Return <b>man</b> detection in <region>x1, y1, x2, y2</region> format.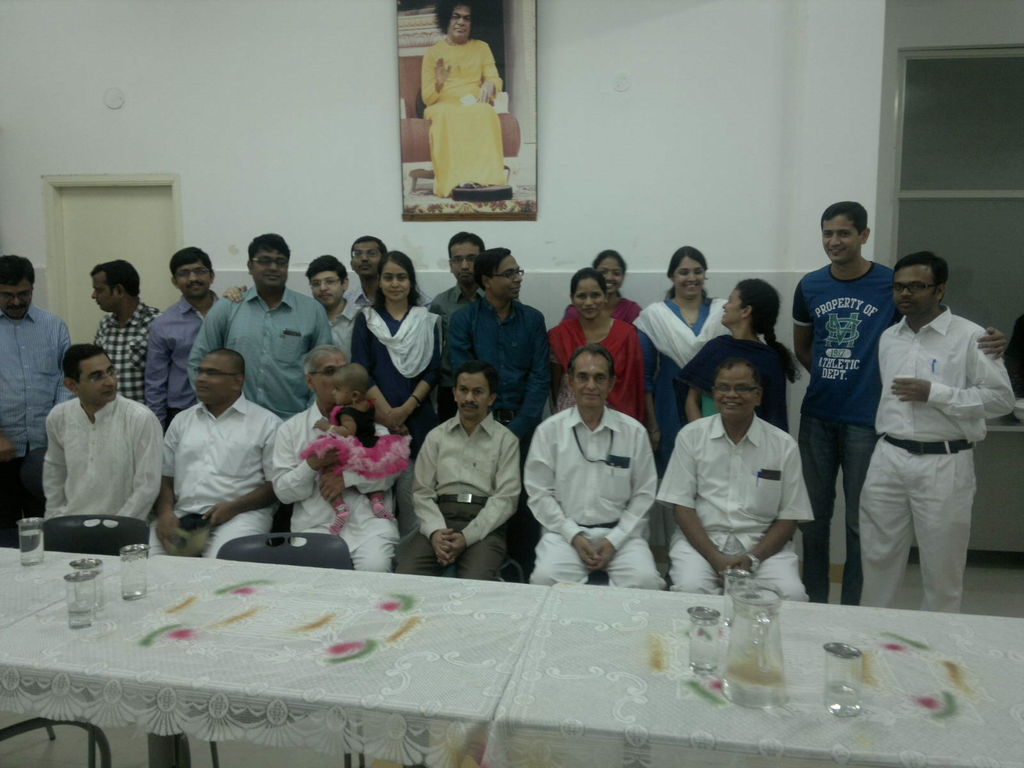
<region>422, 0, 506, 196</region>.
